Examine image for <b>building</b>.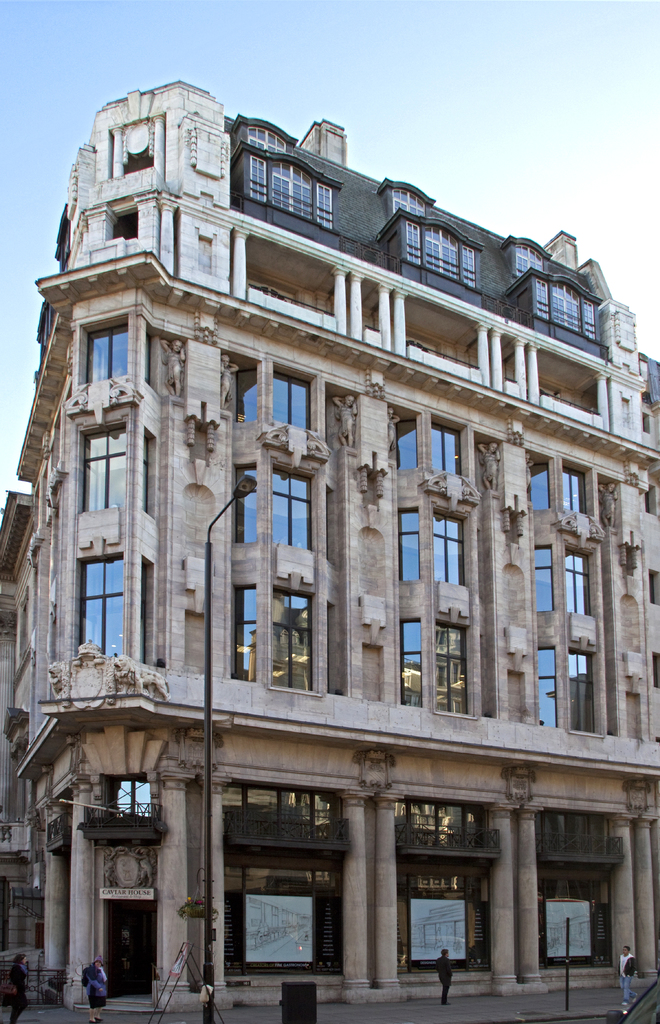
Examination result: box(0, 73, 659, 1023).
